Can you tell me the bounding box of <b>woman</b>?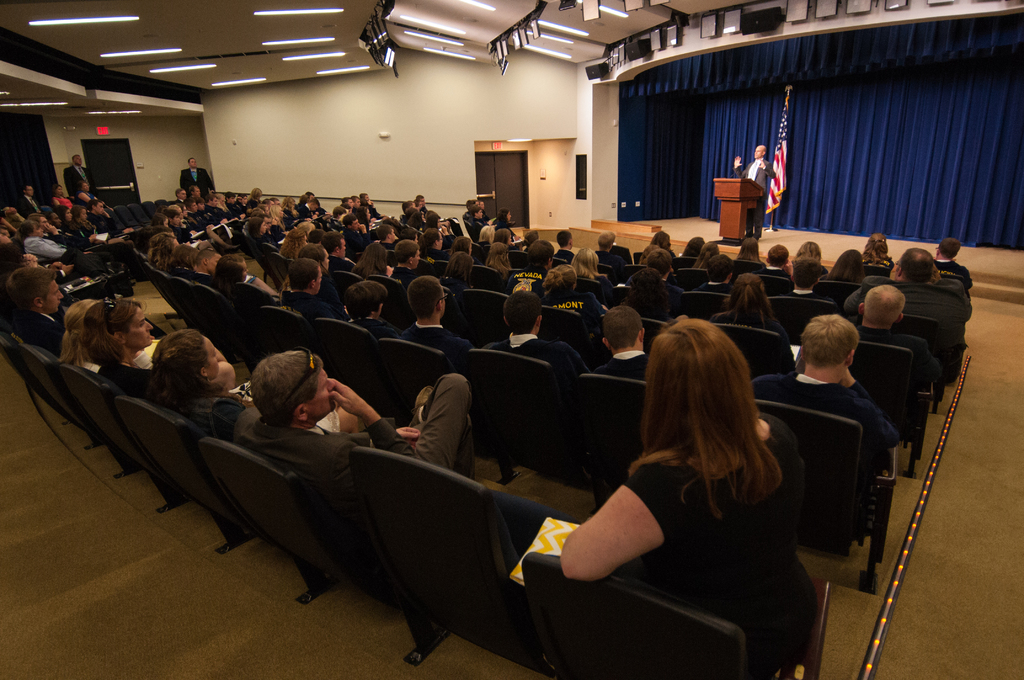
(351,241,392,280).
